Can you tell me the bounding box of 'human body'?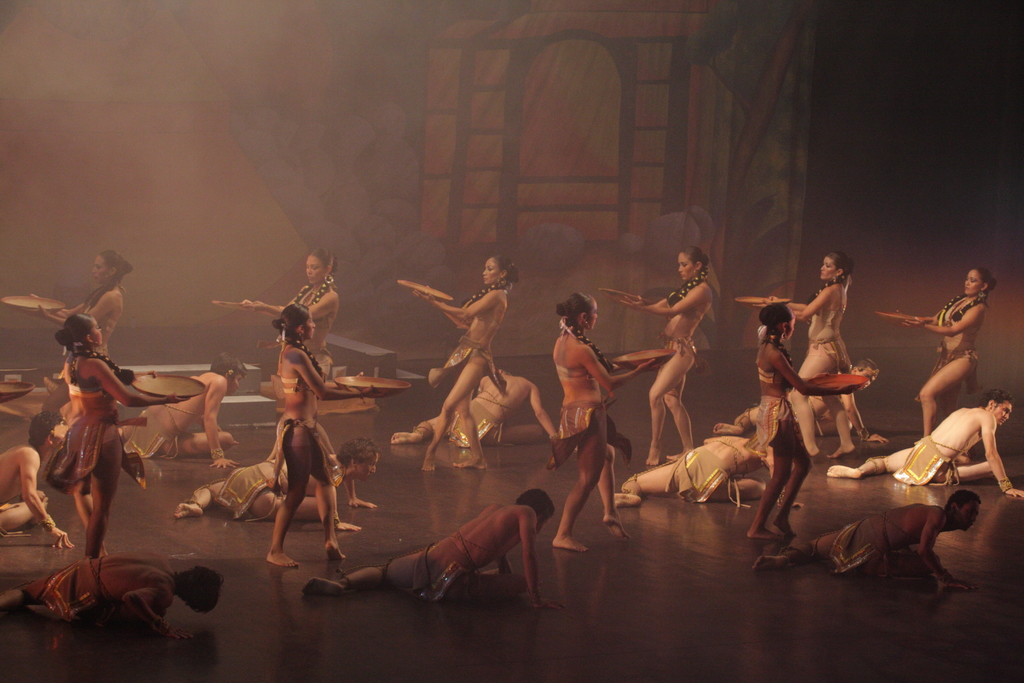
detection(766, 485, 975, 597).
